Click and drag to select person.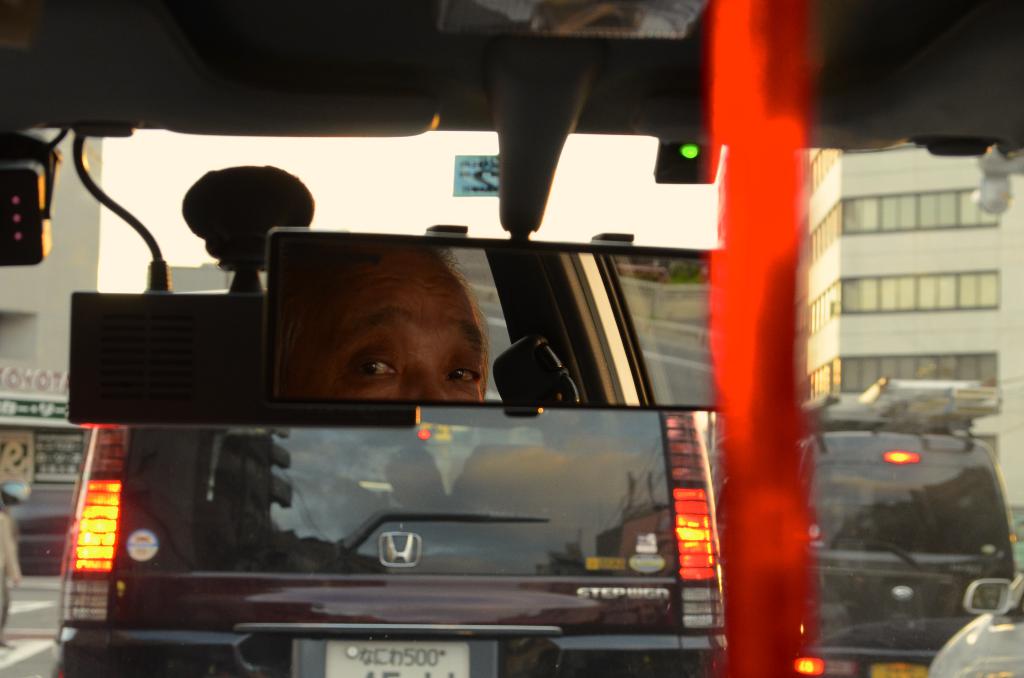
Selection: <bbox>273, 226, 499, 430</bbox>.
